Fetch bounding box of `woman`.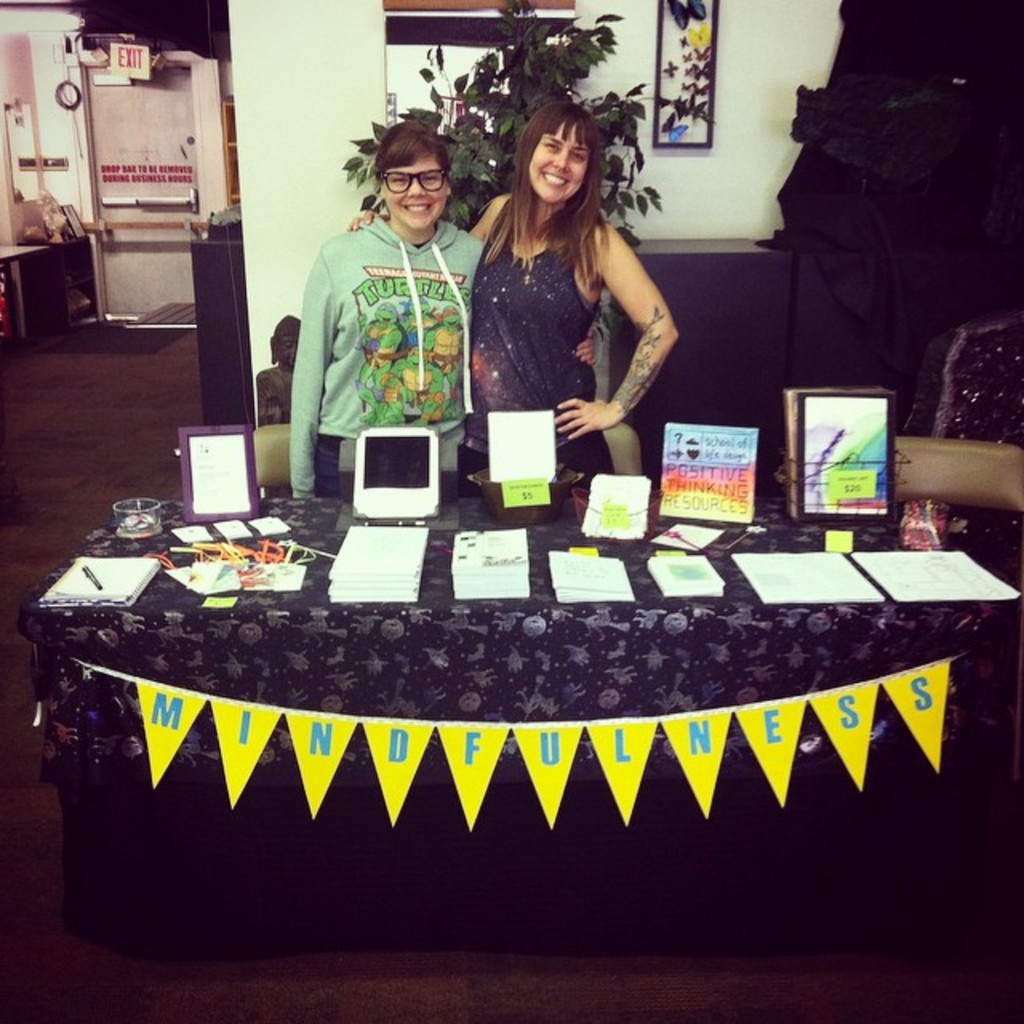
Bbox: l=347, t=101, r=680, b=486.
